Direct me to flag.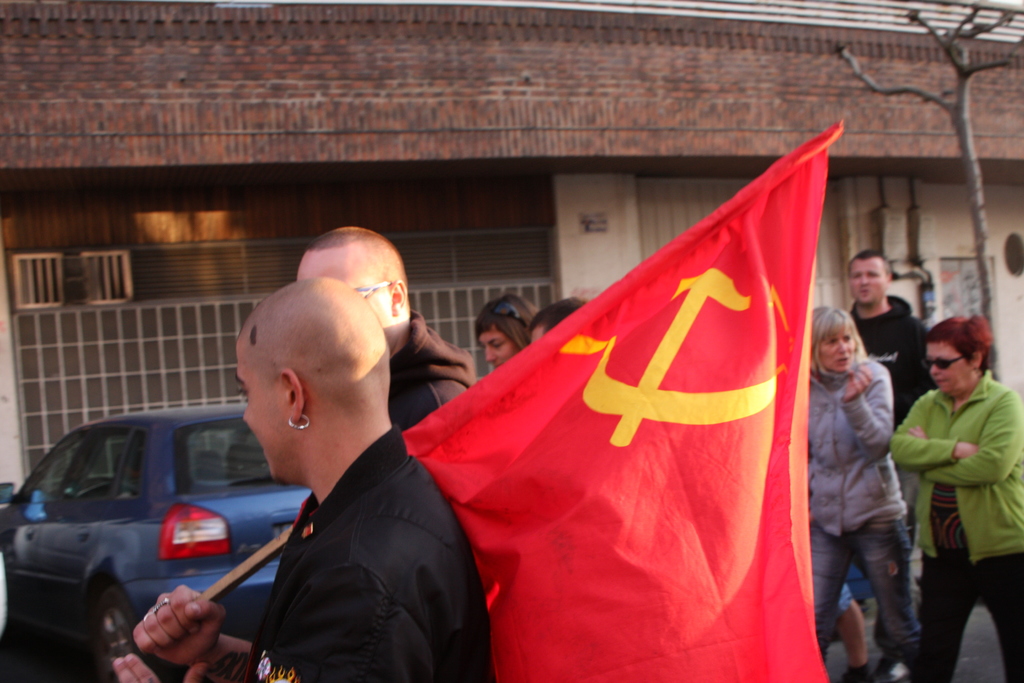
Direction: box=[421, 110, 872, 661].
